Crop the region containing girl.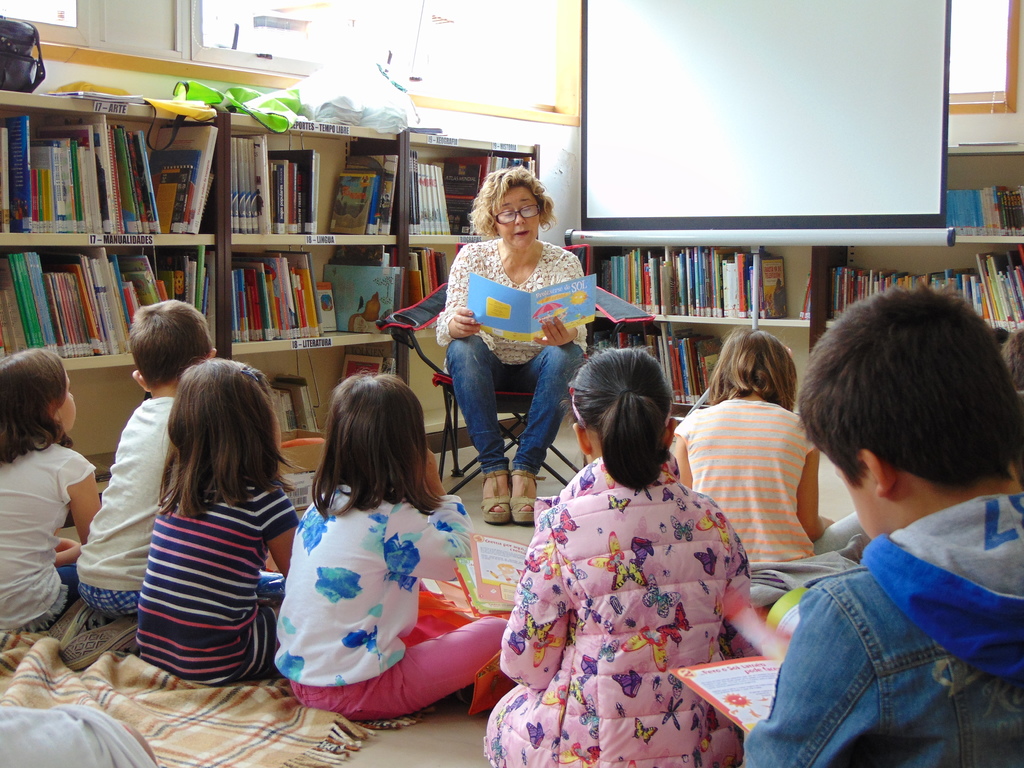
Crop region: [left=486, top=342, right=753, bottom=767].
